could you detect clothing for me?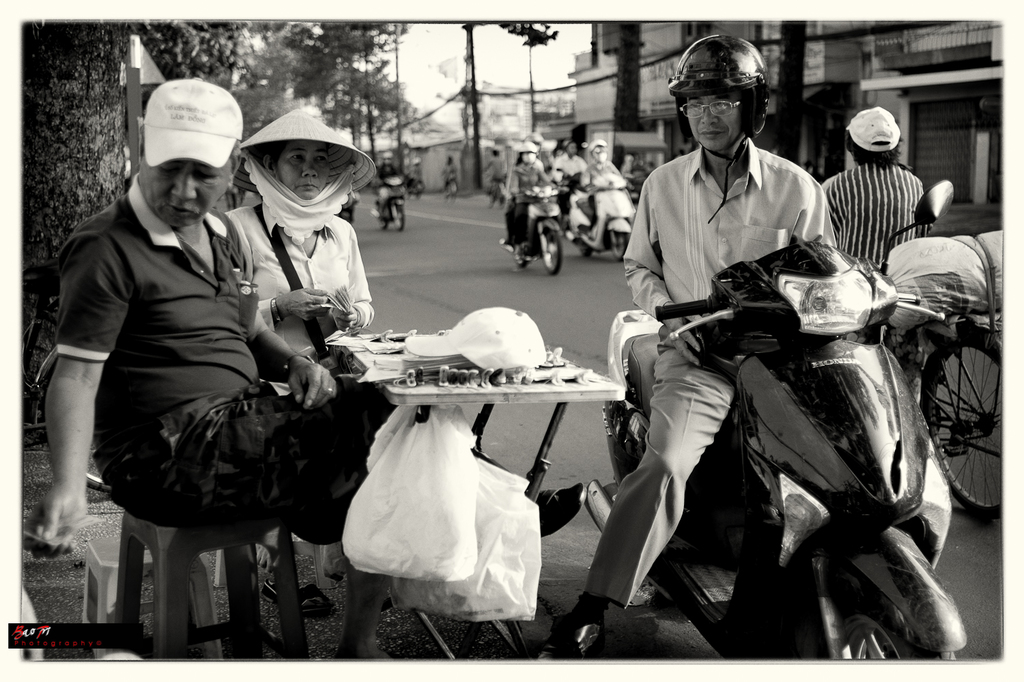
Detection result: pyautogui.locateOnScreen(586, 145, 842, 609).
